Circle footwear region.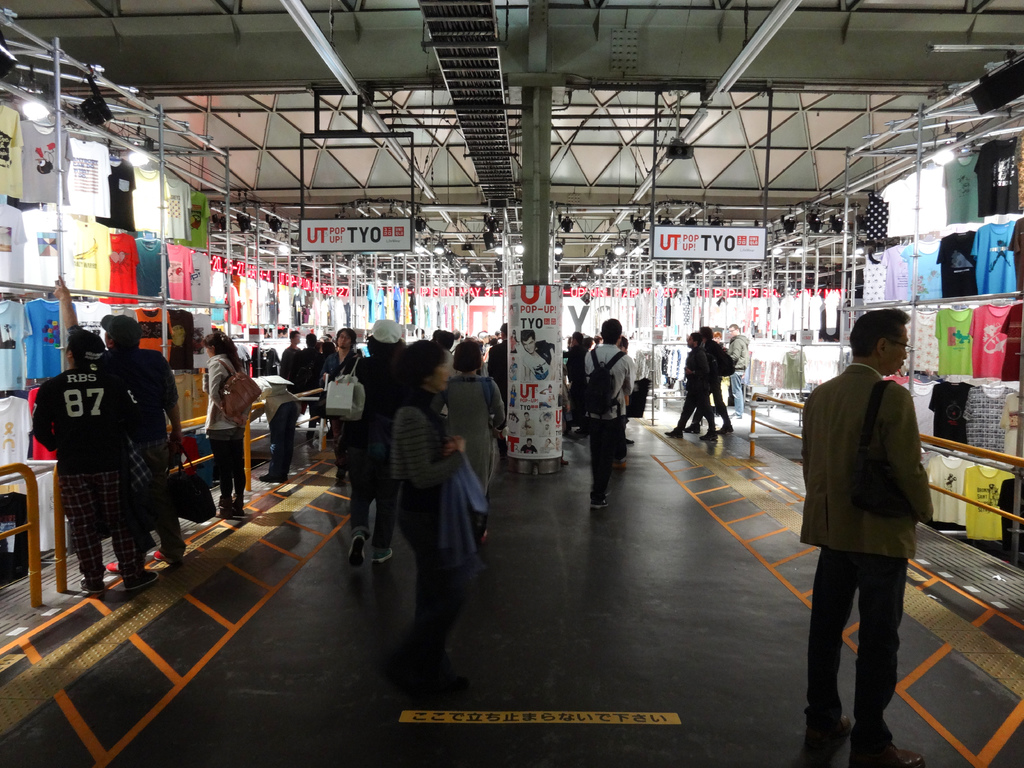
Region: [x1=682, y1=422, x2=702, y2=431].
